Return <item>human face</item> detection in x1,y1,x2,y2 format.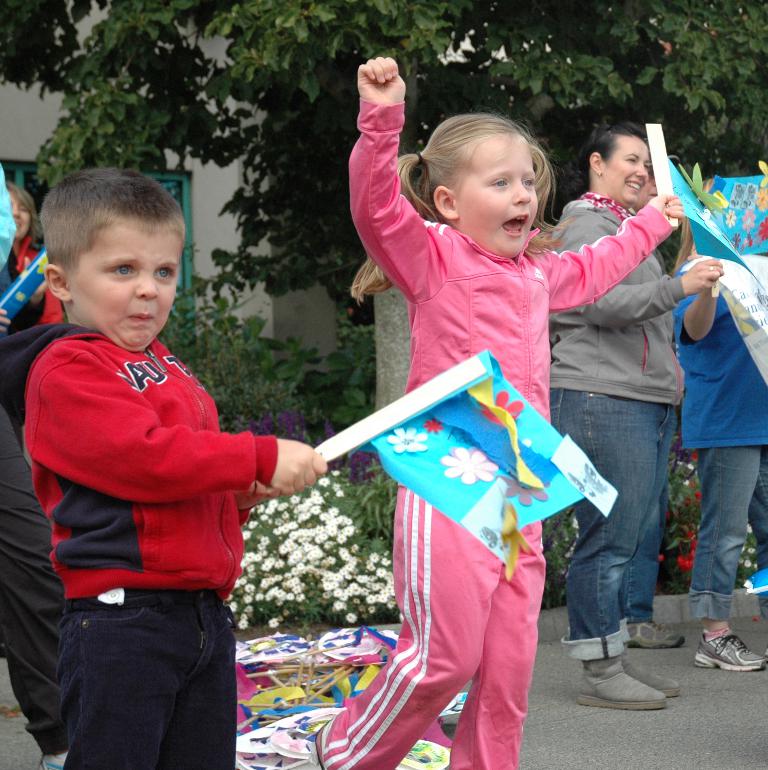
456,135,540,257.
